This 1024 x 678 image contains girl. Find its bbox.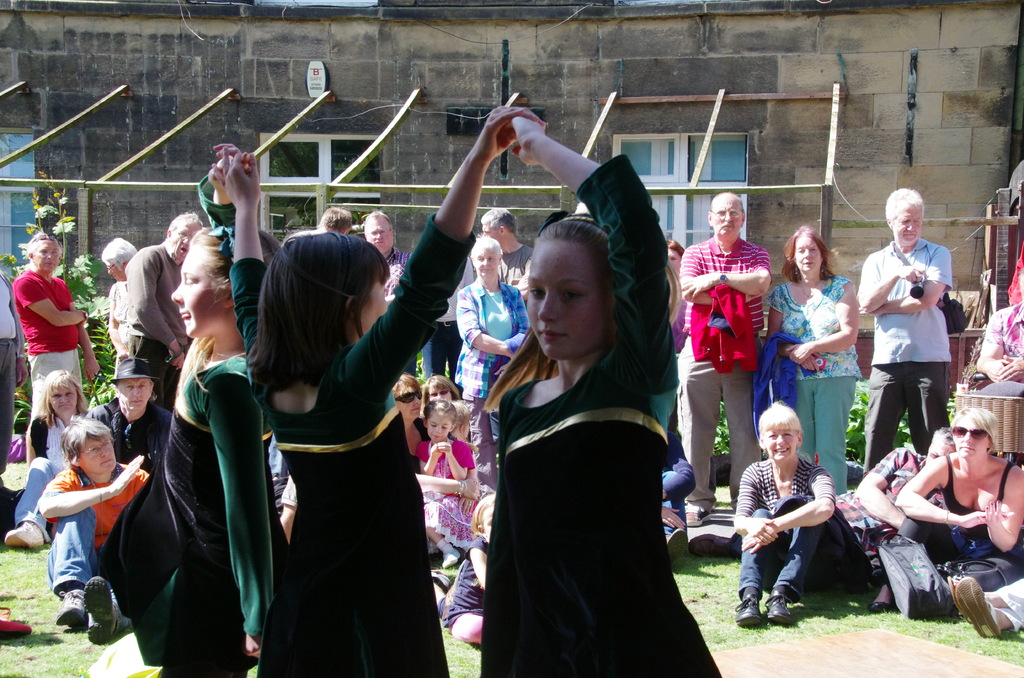
[212, 87, 544, 677].
